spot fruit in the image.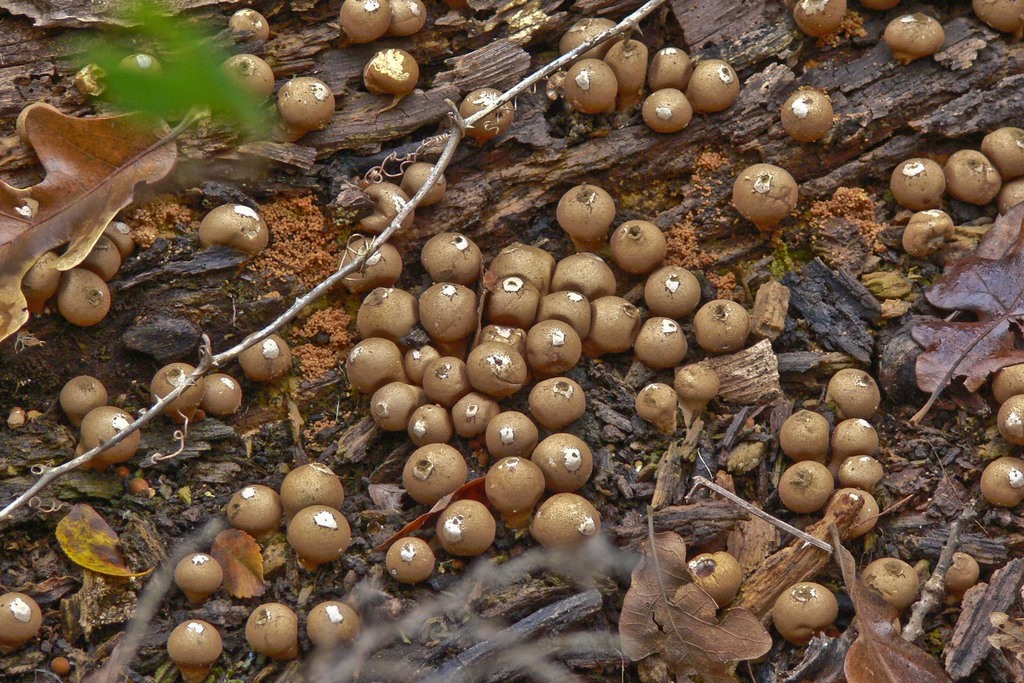
fruit found at (300,600,363,658).
